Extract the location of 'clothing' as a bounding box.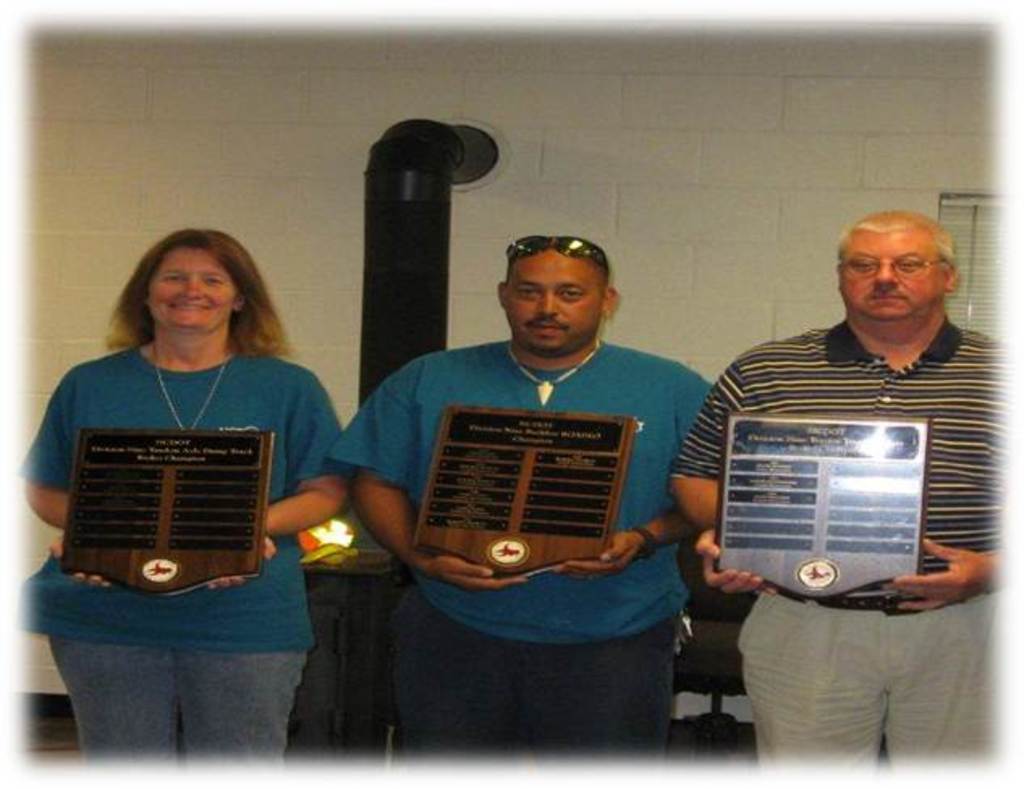
detection(681, 272, 996, 656).
